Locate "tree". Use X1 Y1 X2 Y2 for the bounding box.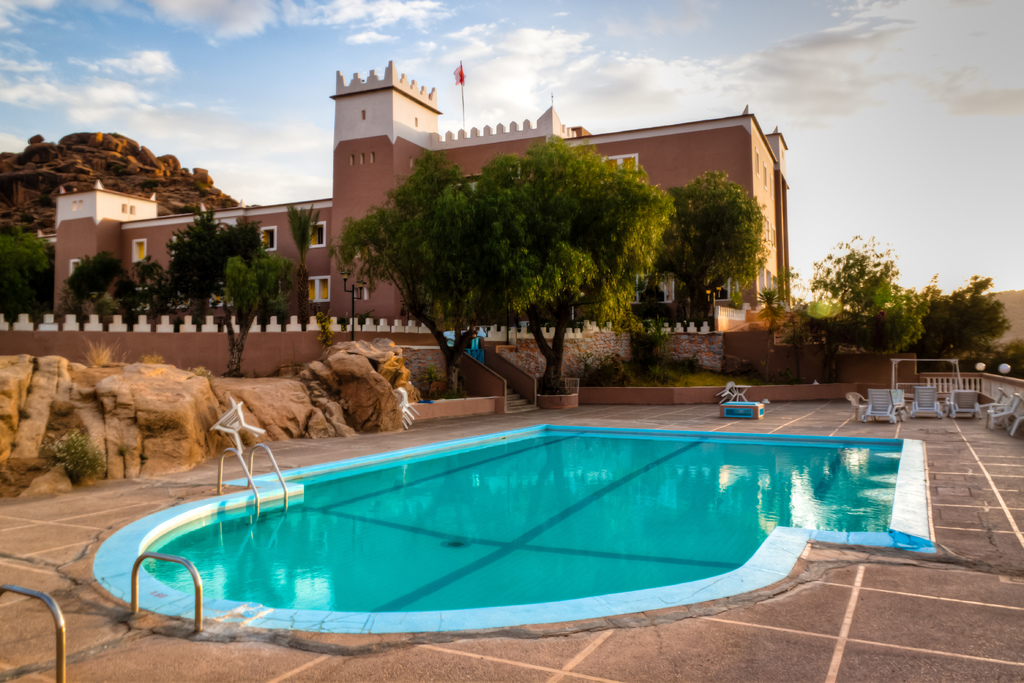
328 148 492 407.
